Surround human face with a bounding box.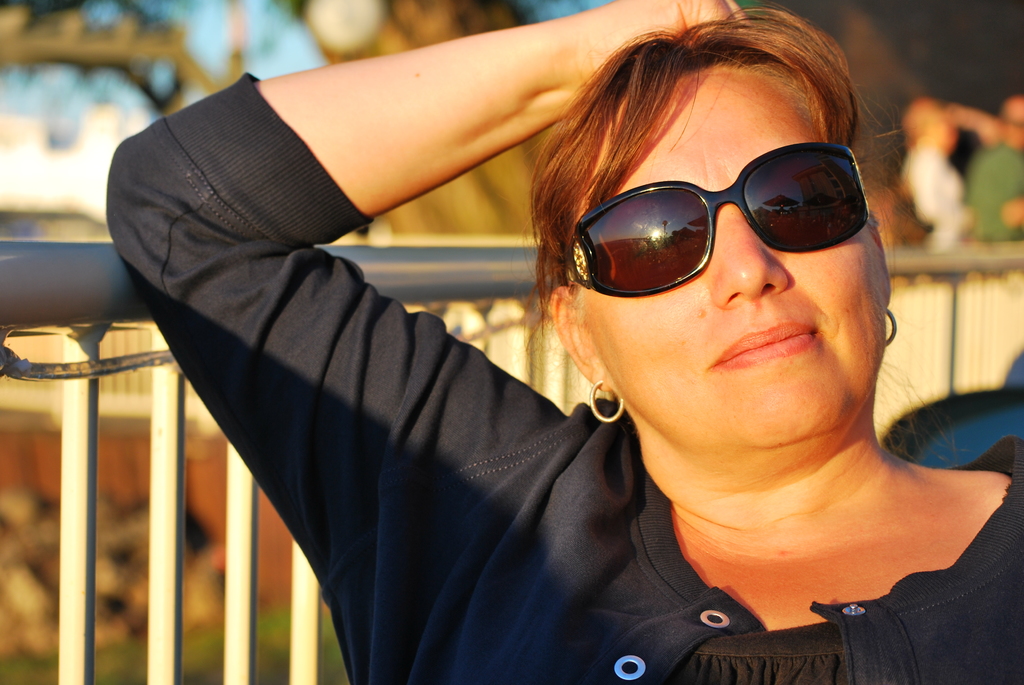
bbox=[581, 68, 888, 453].
